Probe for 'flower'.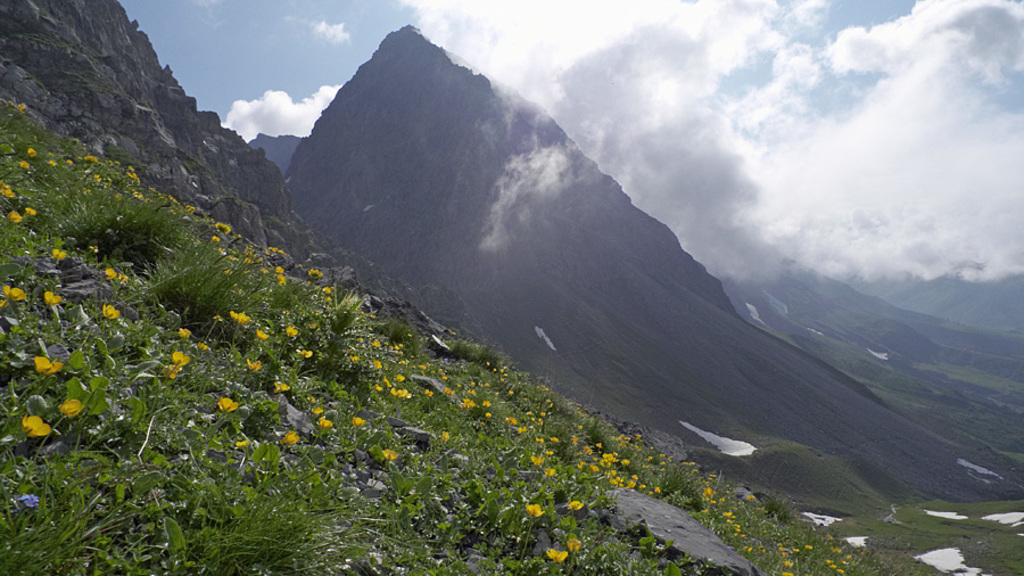
Probe result: locate(385, 443, 402, 459).
